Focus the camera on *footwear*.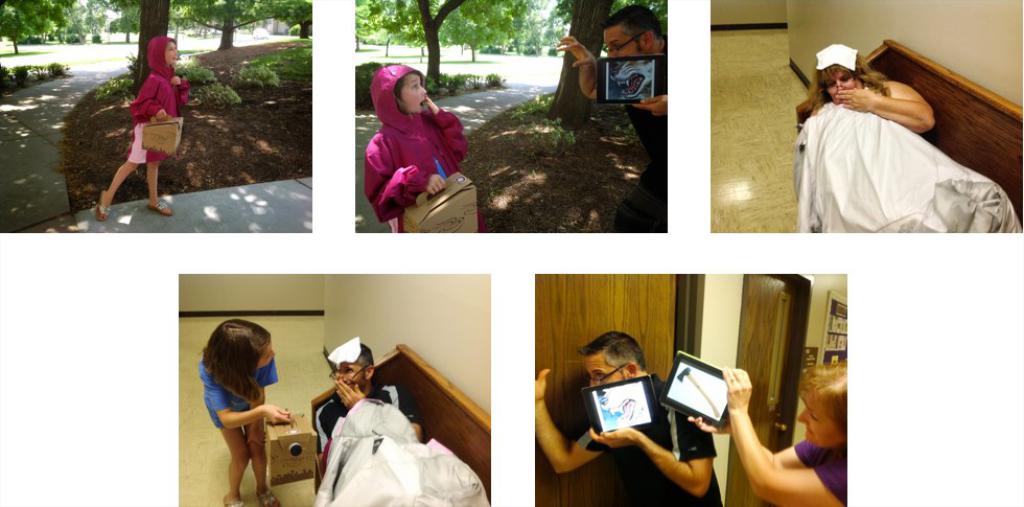
Focus region: 93 187 119 222.
